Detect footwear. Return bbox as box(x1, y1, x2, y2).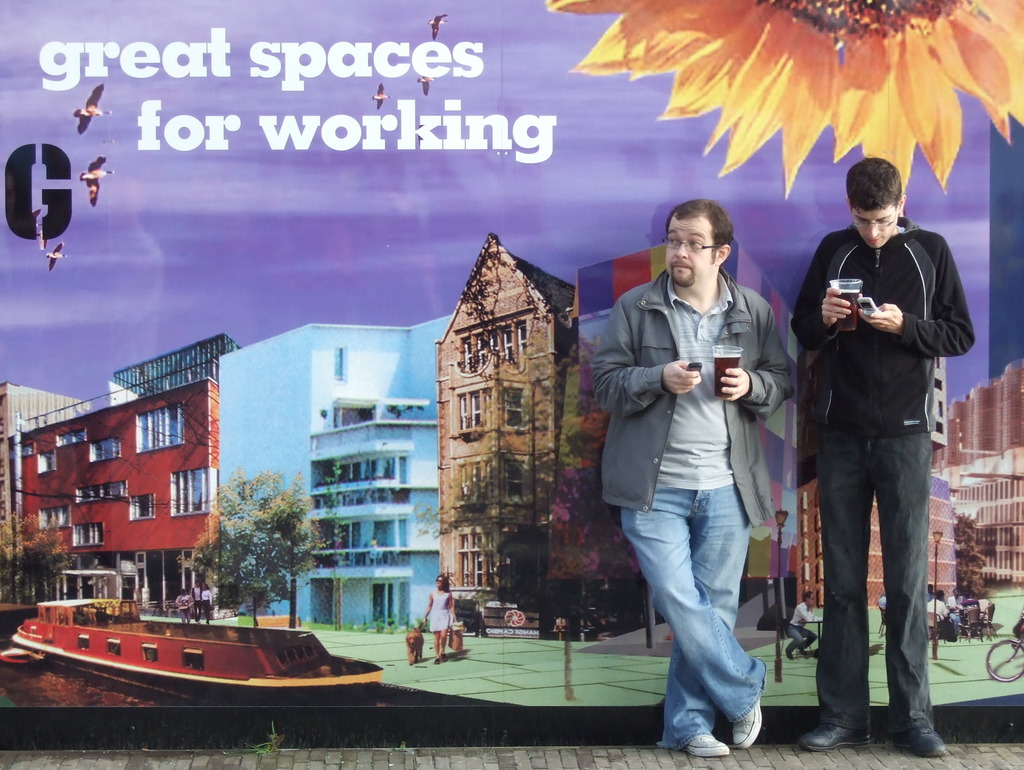
box(440, 655, 449, 665).
